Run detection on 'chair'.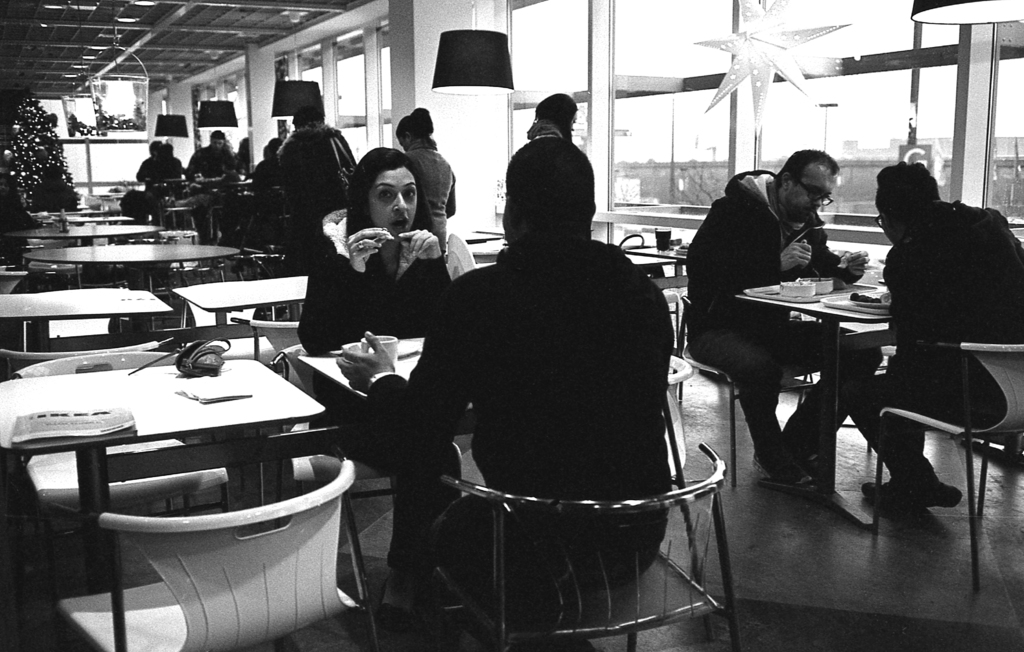
Result: {"left": 677, "top": 293, "right": 817, "bottom": 491}.
